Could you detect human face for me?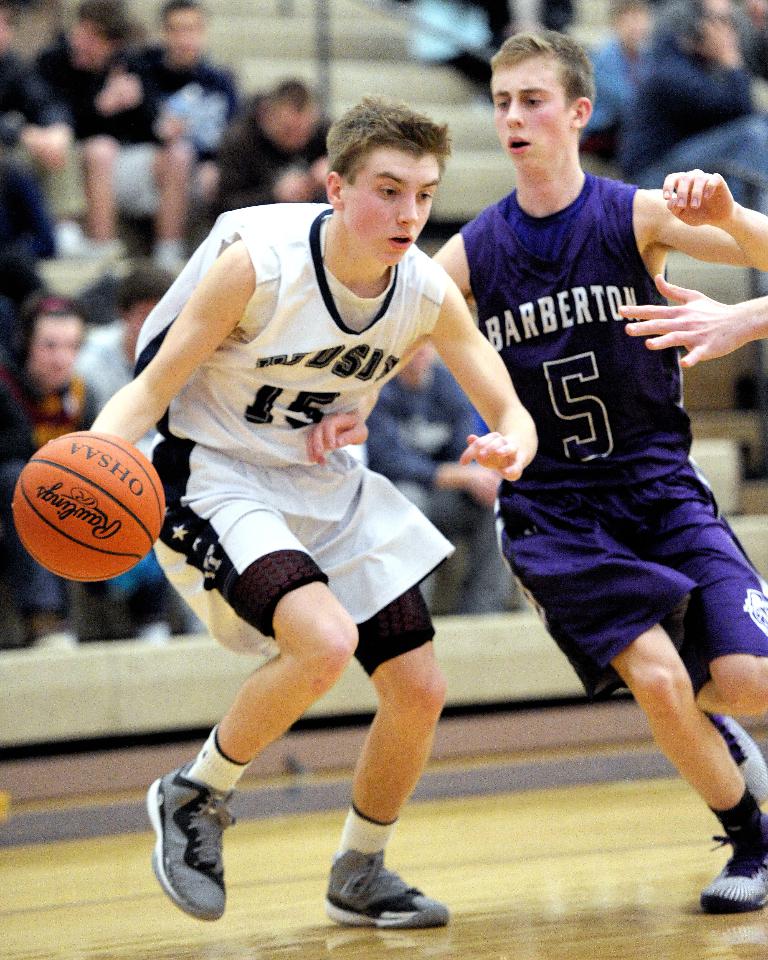
Detection result: [x1=28, y1=313, x2=76, y2=386].
